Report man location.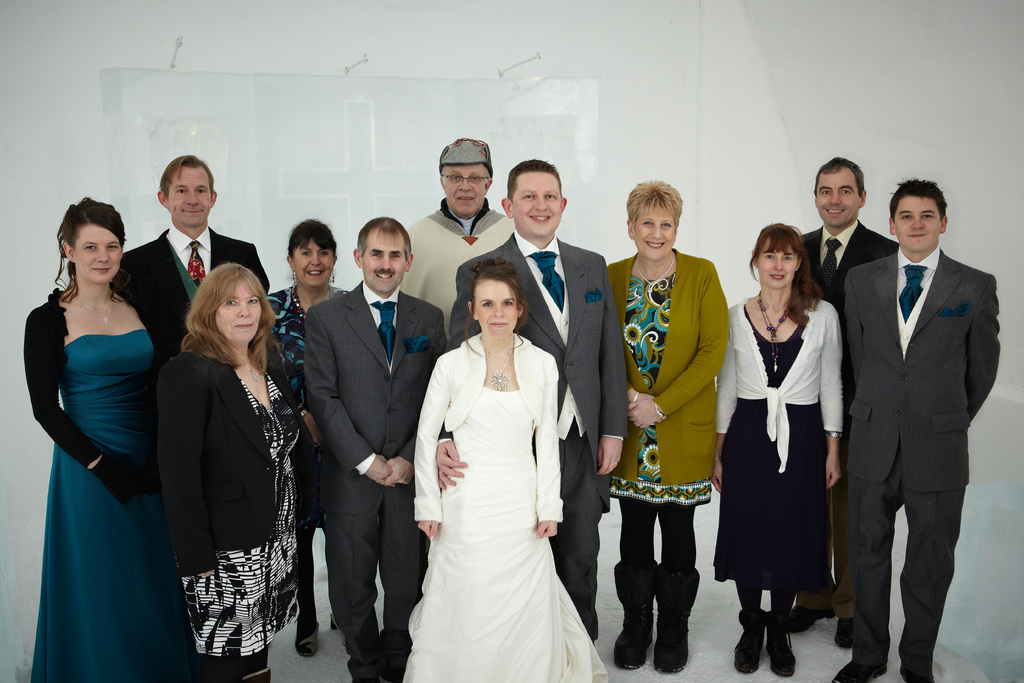
Report: 785:158:903:648.
